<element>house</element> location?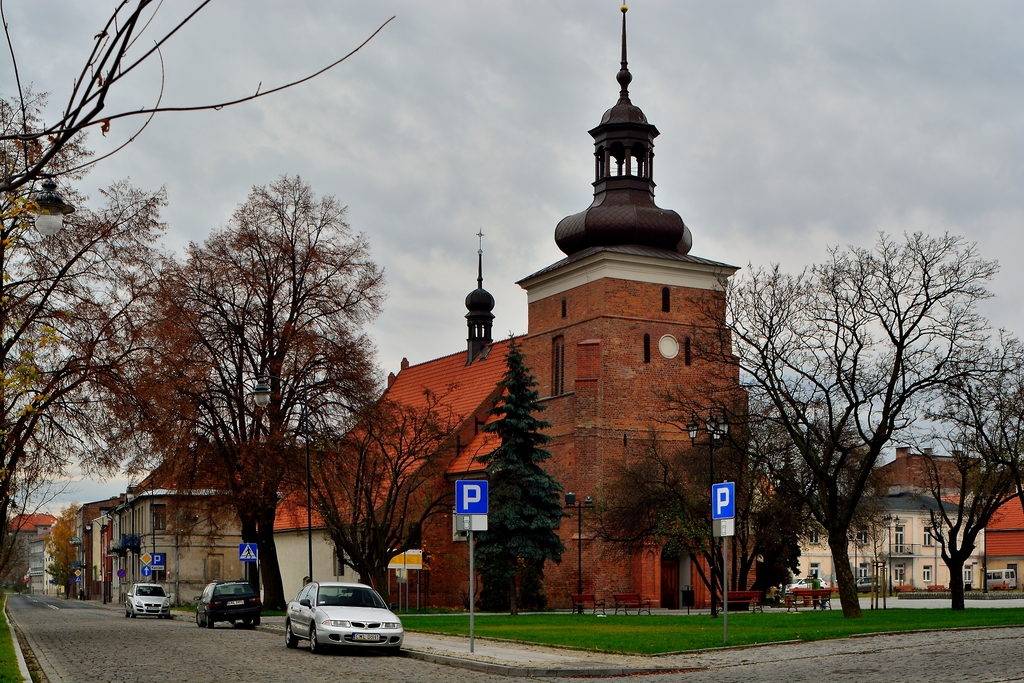
x1=342 y1=259 x2=697 y2=607
